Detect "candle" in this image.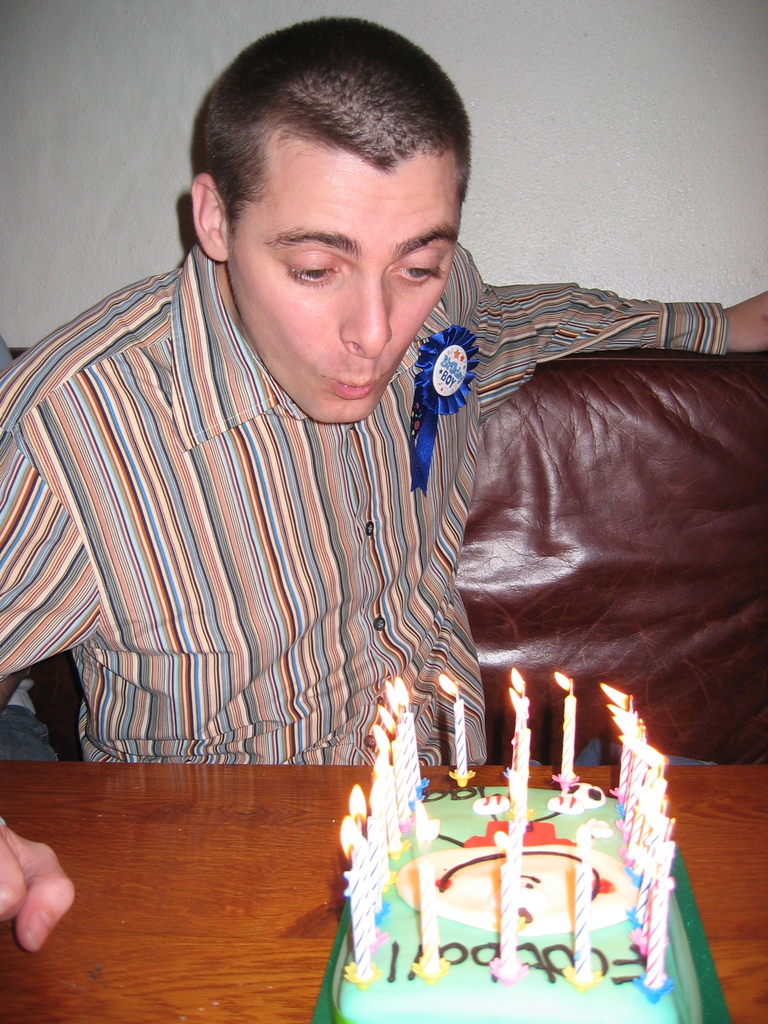
Detection: crop(552, 671, 578, 780).
